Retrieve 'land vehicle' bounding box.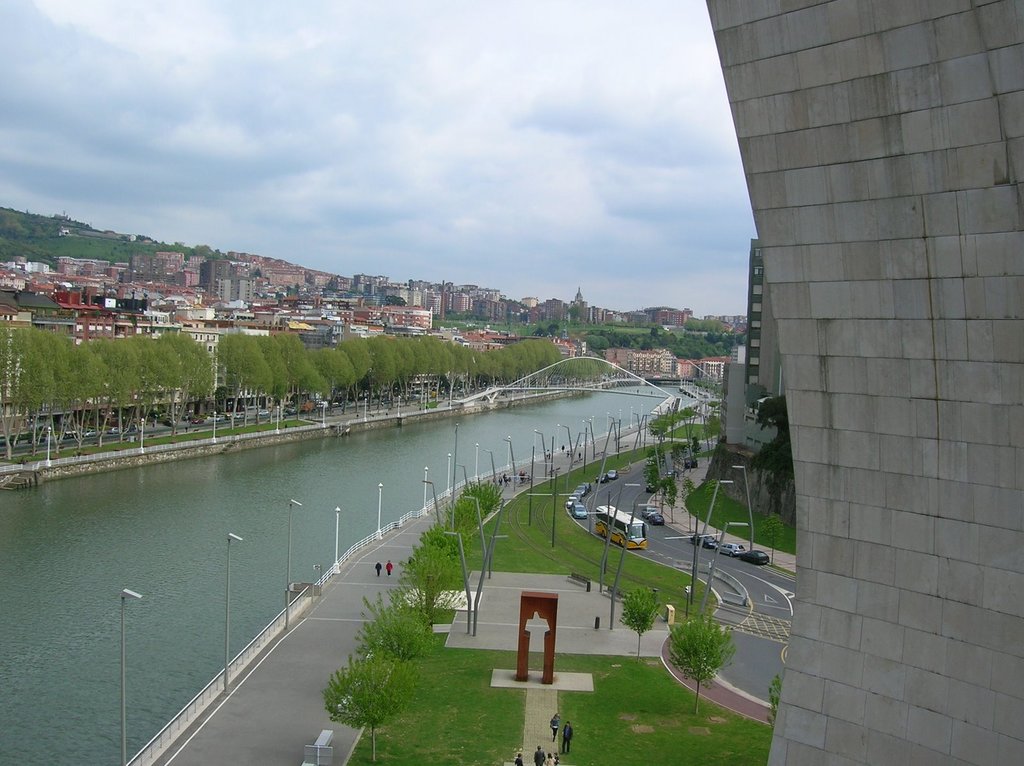
Bounding box: box=[588, 500, 643, 554].
